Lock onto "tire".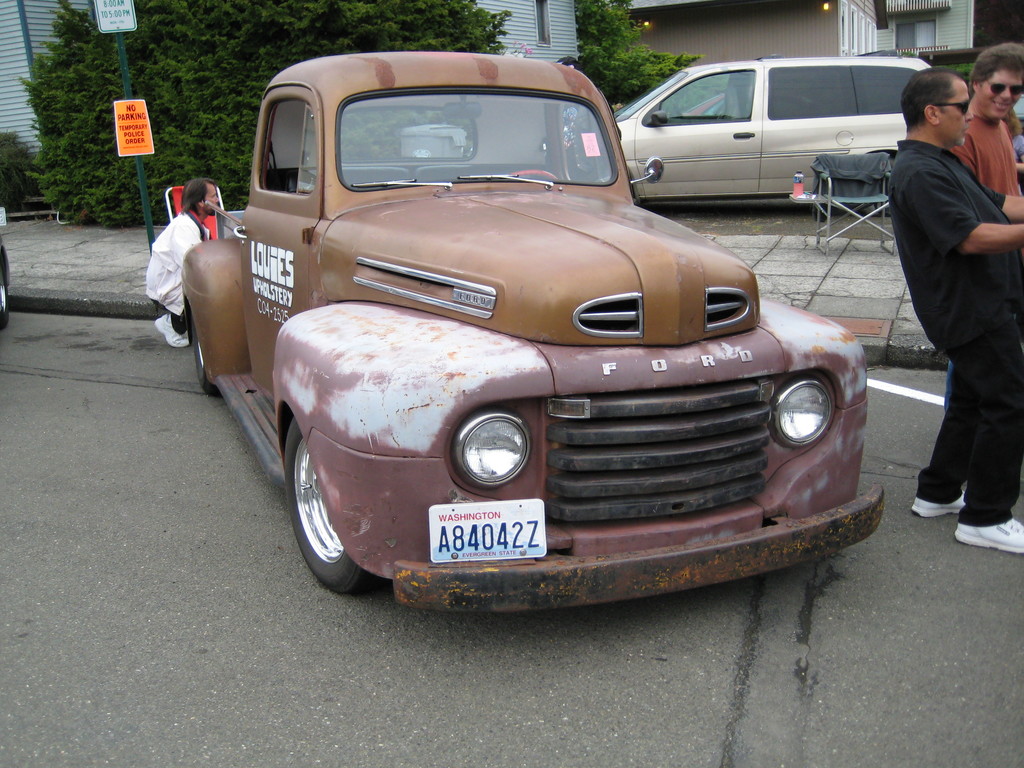
Locked: {"x1": 864, "y1": 158, "x2": 898, "y2": 220}.
